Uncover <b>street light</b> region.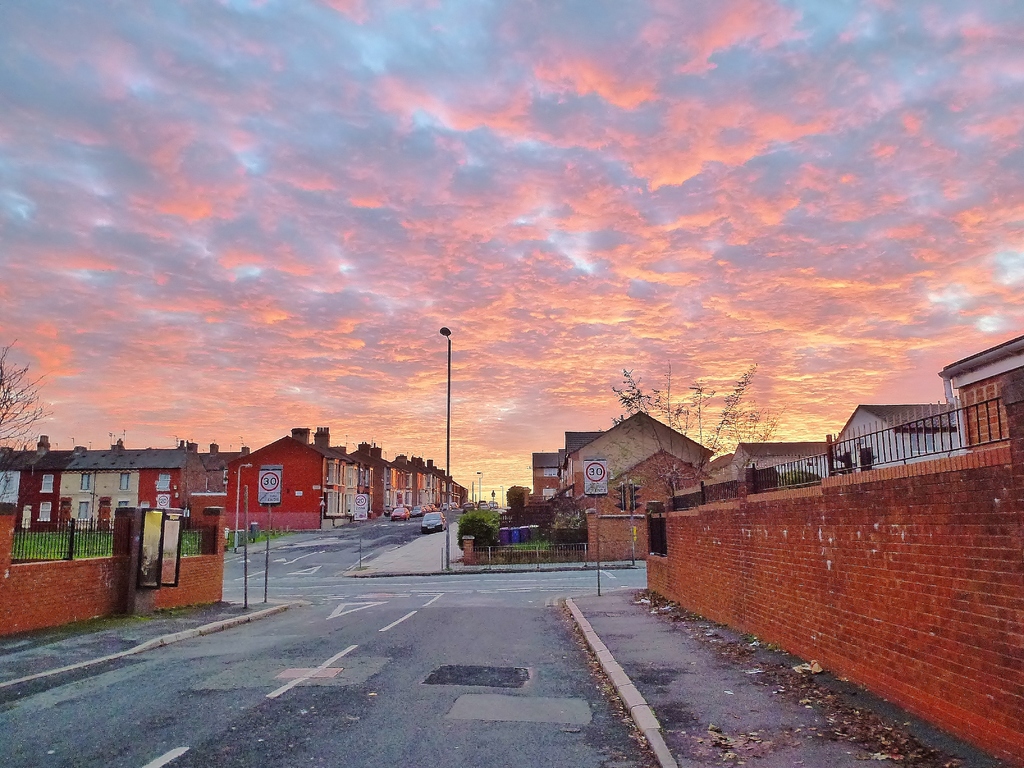
Uncovered: left=492, top=490, right=497, bottom=507.
